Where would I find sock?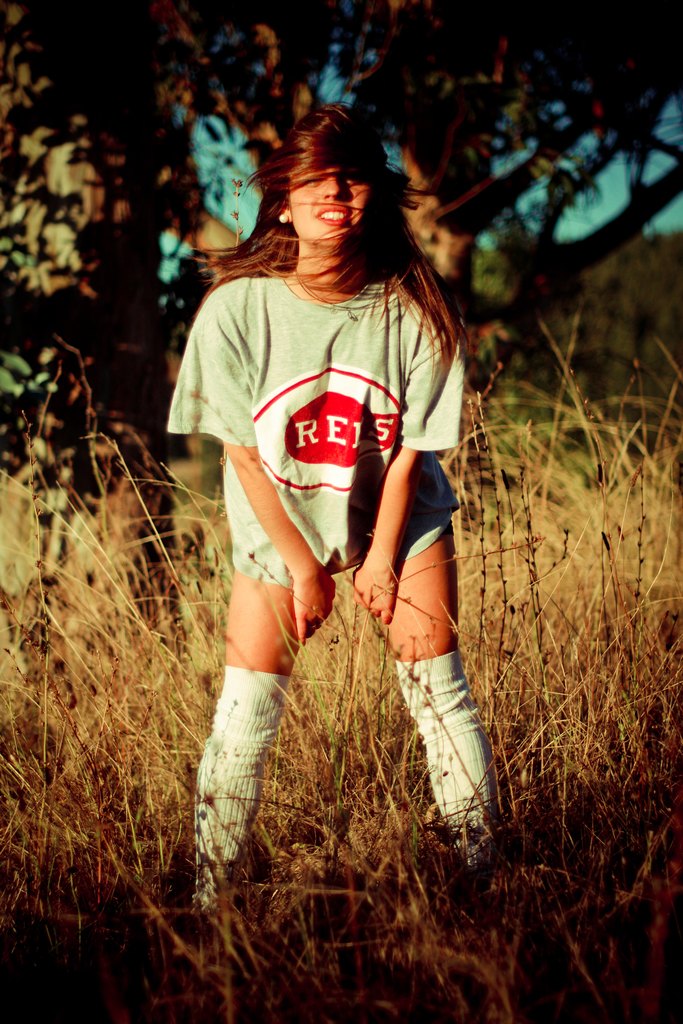
At [left=190, top=660, right=291, bottom=906].
